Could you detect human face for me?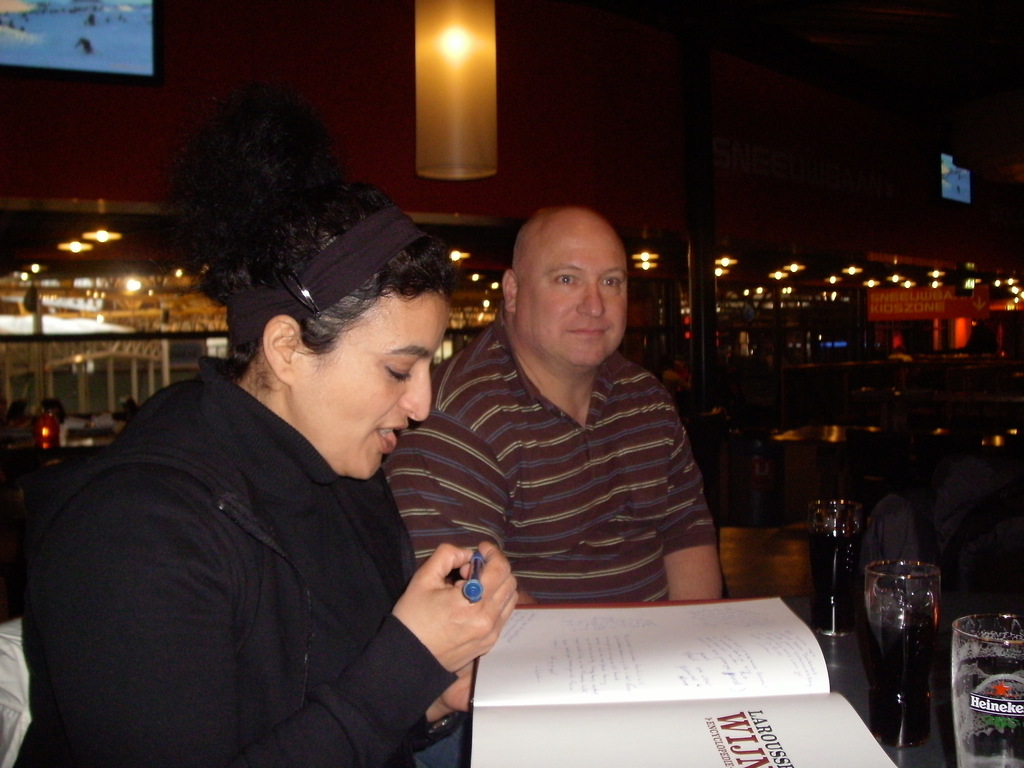
Detection result: x1=515, y1=232, x2=628, y2=367.
